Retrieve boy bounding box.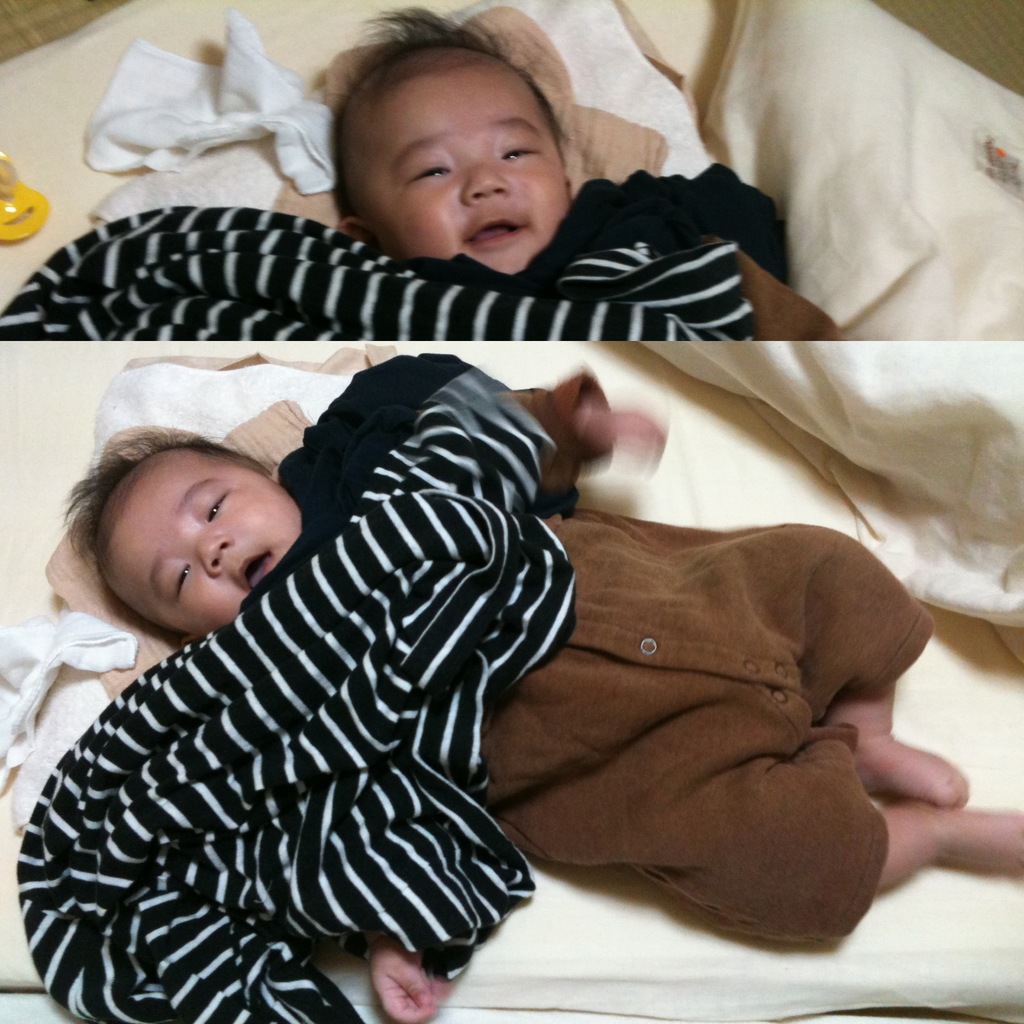
Bounding box: [205,0,846,347].
